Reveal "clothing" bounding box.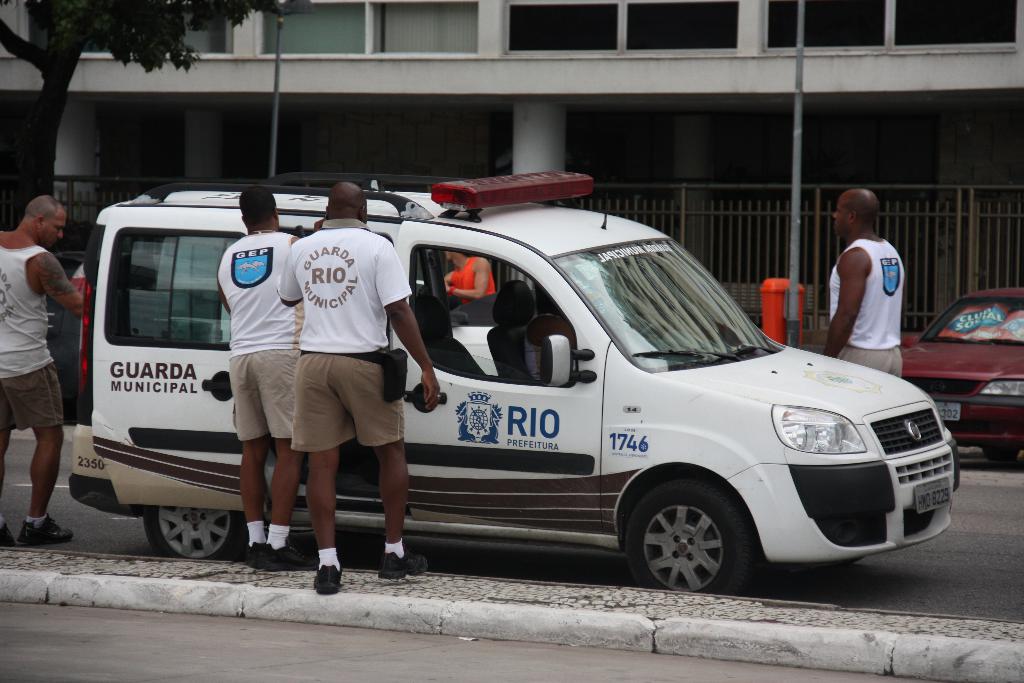
Revealed: {"x1": 0, "y1": 239, "x2": 66, "y2": 434}.
